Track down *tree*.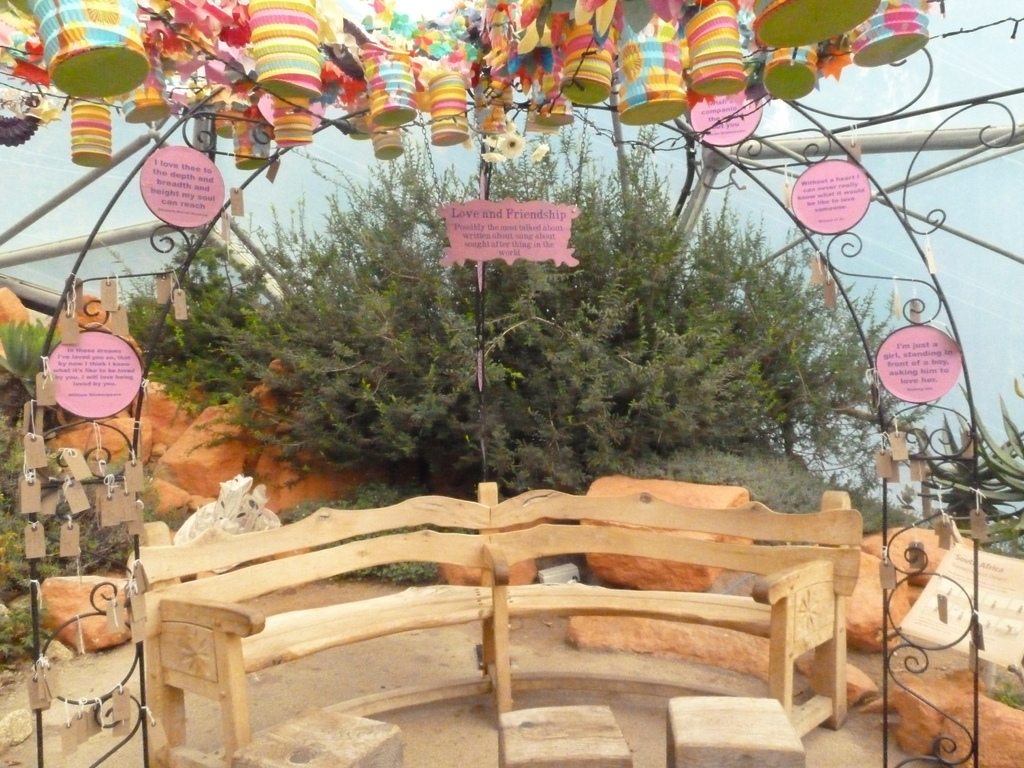
Tracked to <box>925,378,1023,553</box>.
